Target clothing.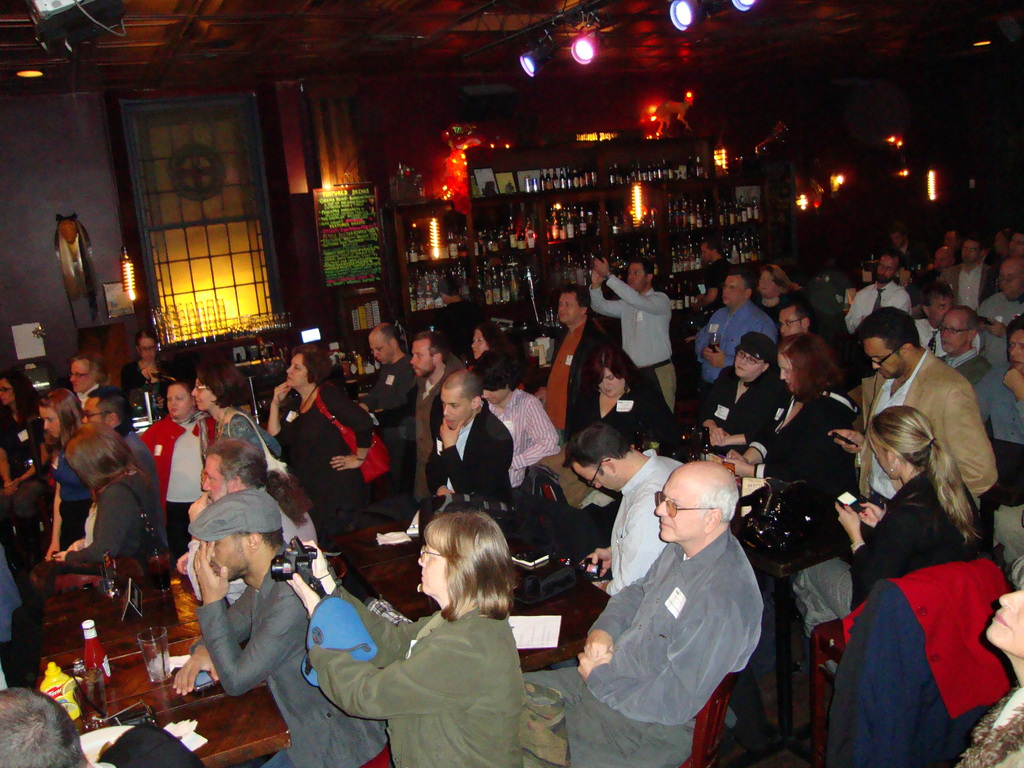
Target region: box(84, 380, 132, 404).
